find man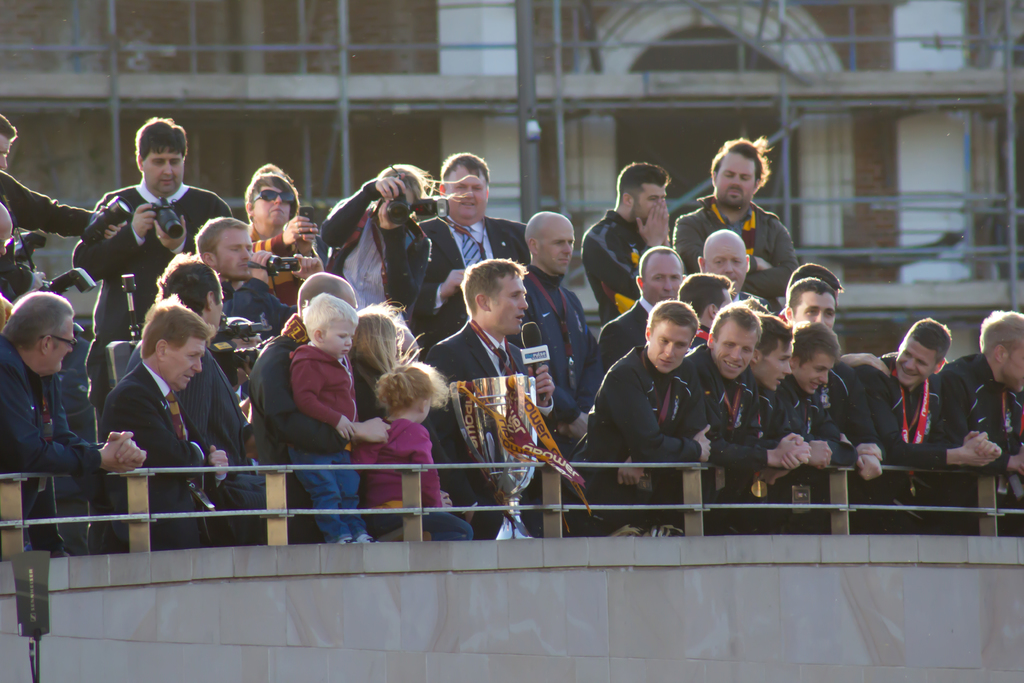
locate(585, 299, 714, 536)
